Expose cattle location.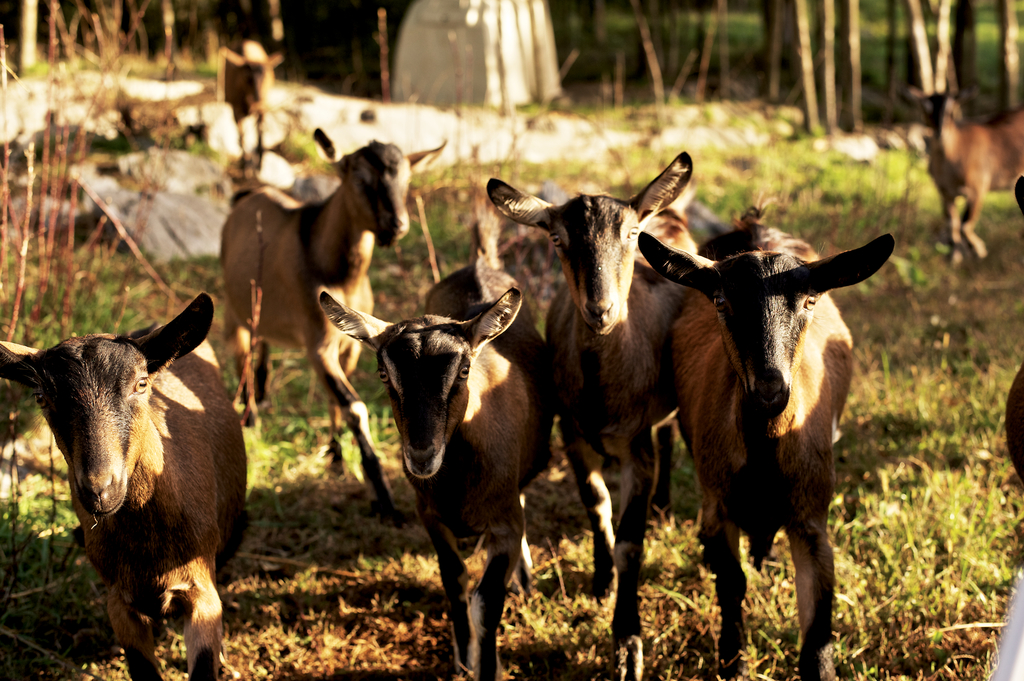
Exposed at <box>492,147,698,680</box>.
